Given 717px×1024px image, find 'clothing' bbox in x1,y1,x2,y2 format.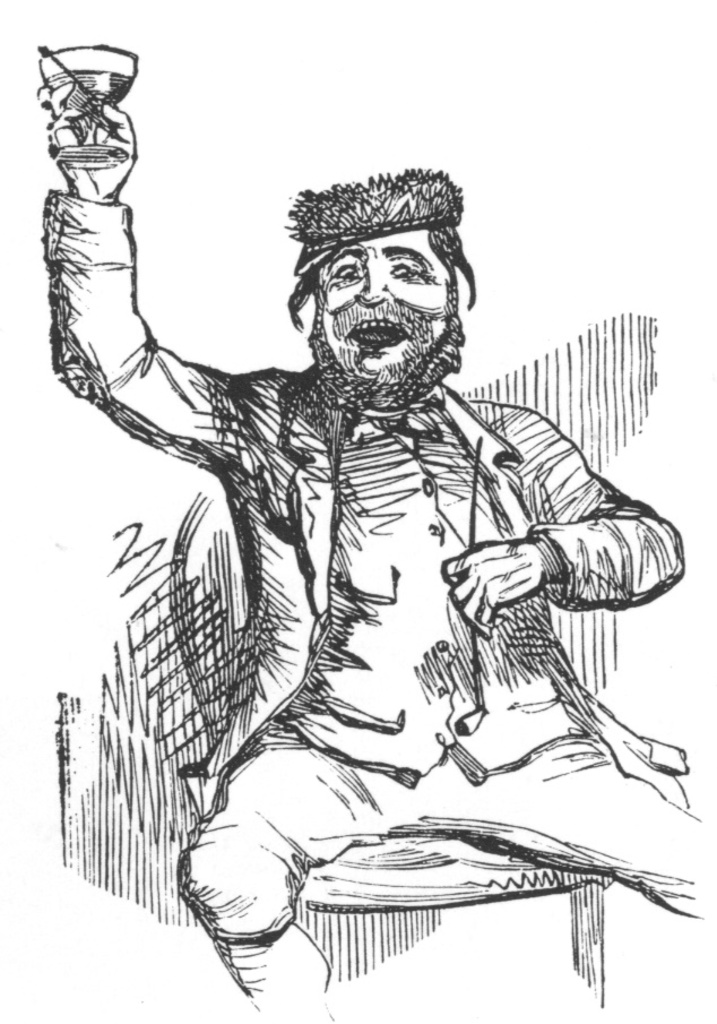
49,207,663,974.
